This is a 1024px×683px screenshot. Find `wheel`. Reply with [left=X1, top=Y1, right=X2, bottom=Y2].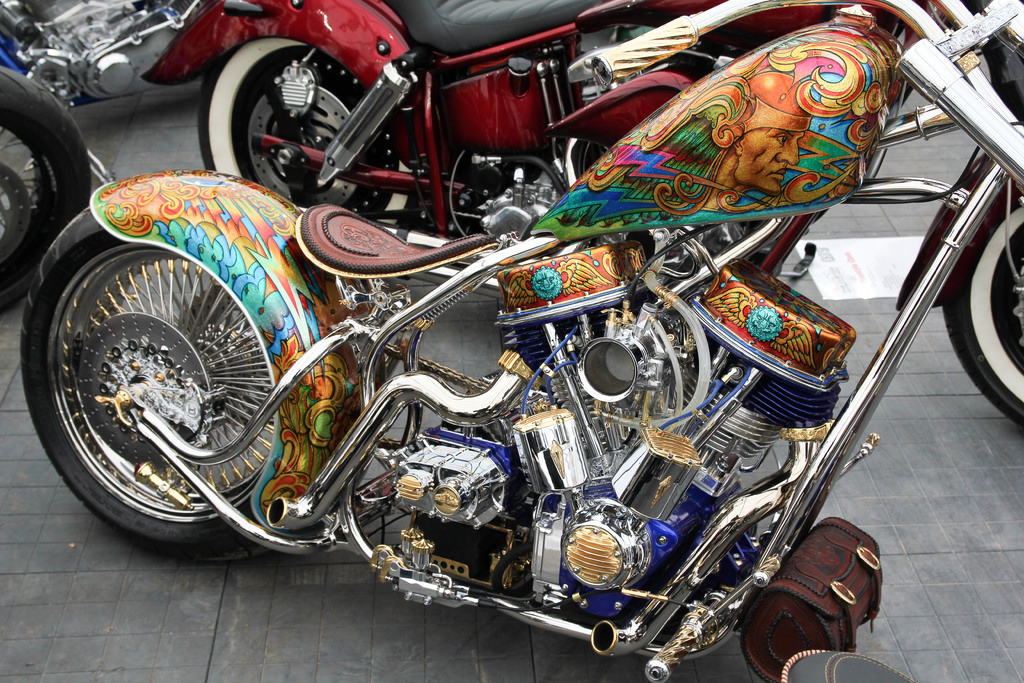
[left=20, top=199, right=315, bottom=562].
